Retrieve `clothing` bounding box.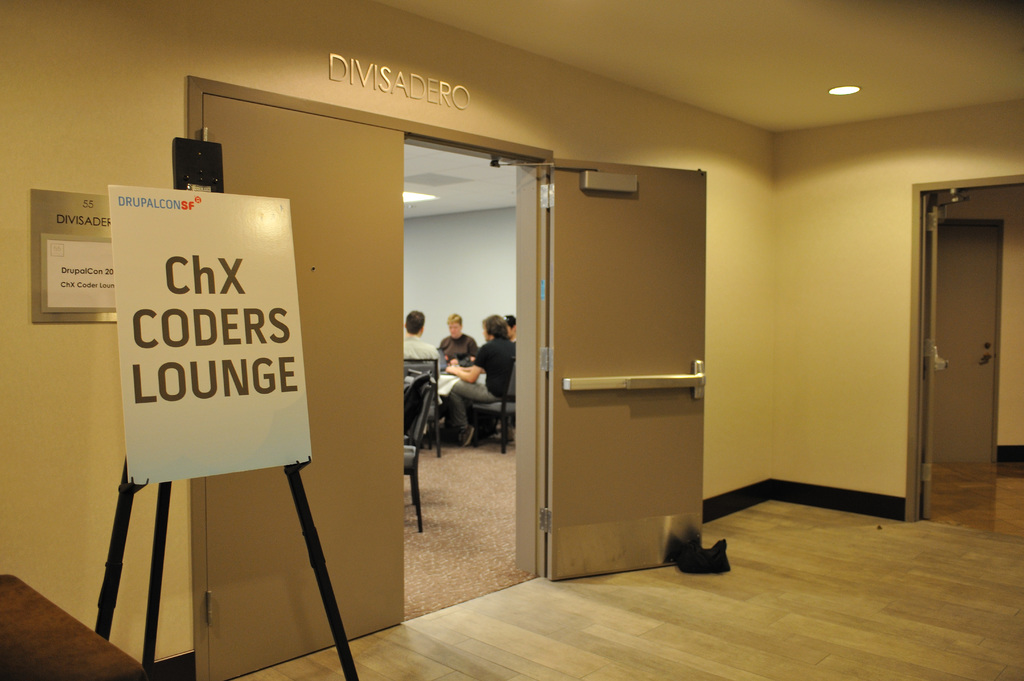
Bounding box: x1=443, y1=335, x2=516, y2=428.
